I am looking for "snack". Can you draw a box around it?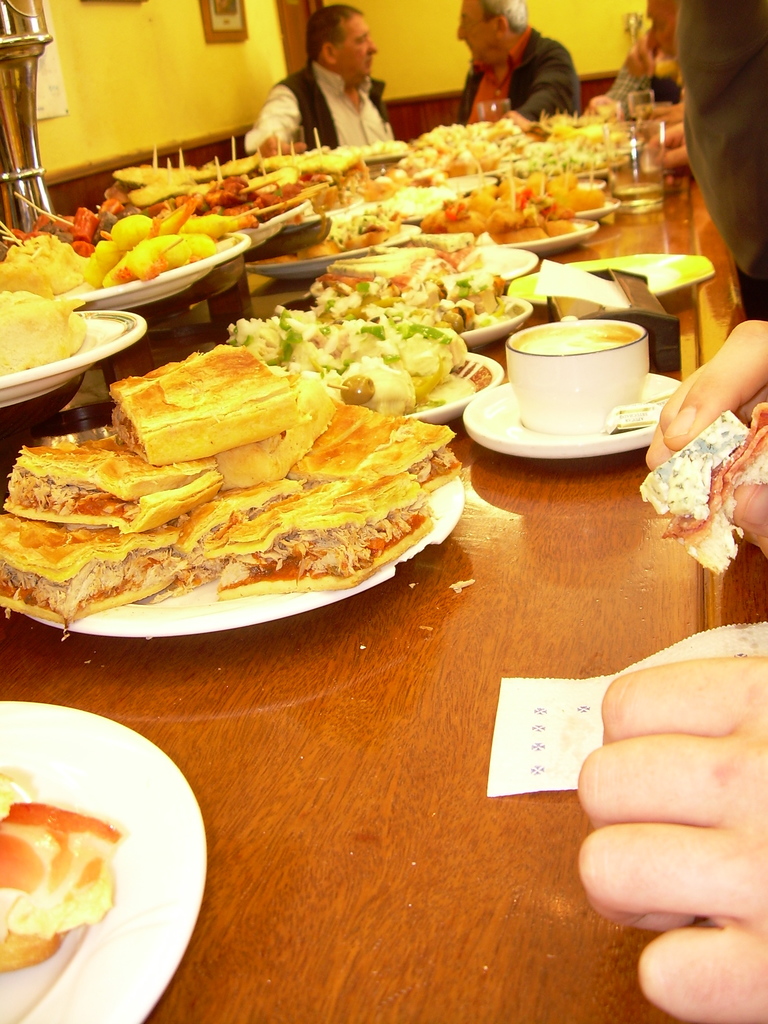
Sure, the bounding box is <box>0,348,479,628</box>.
